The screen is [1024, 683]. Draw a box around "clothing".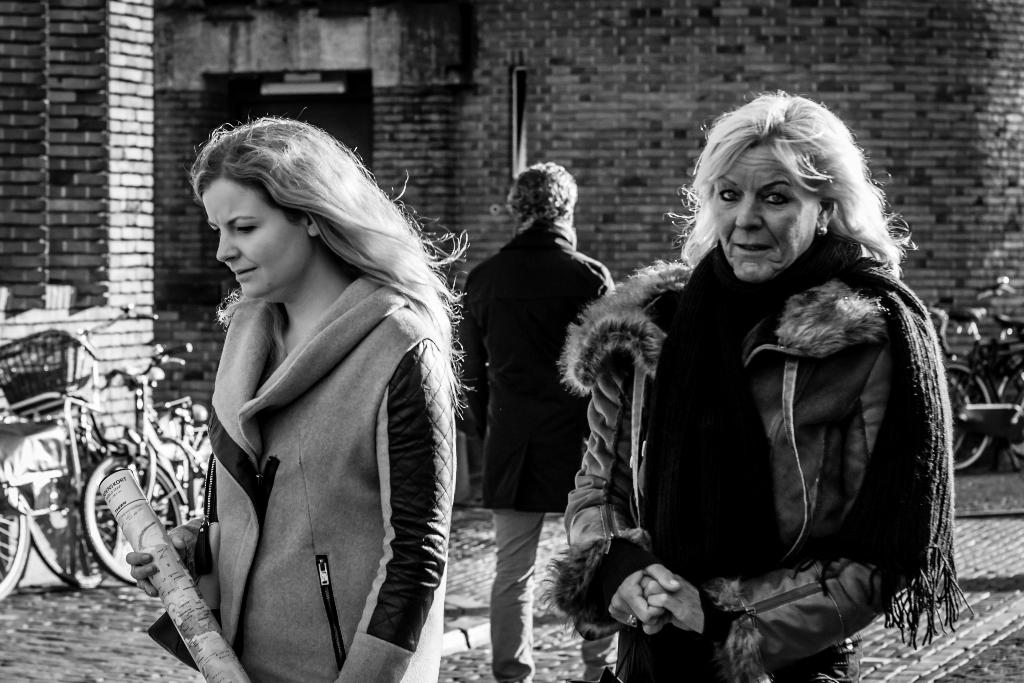
[left=517, top=234, right=959, bottom=682].
